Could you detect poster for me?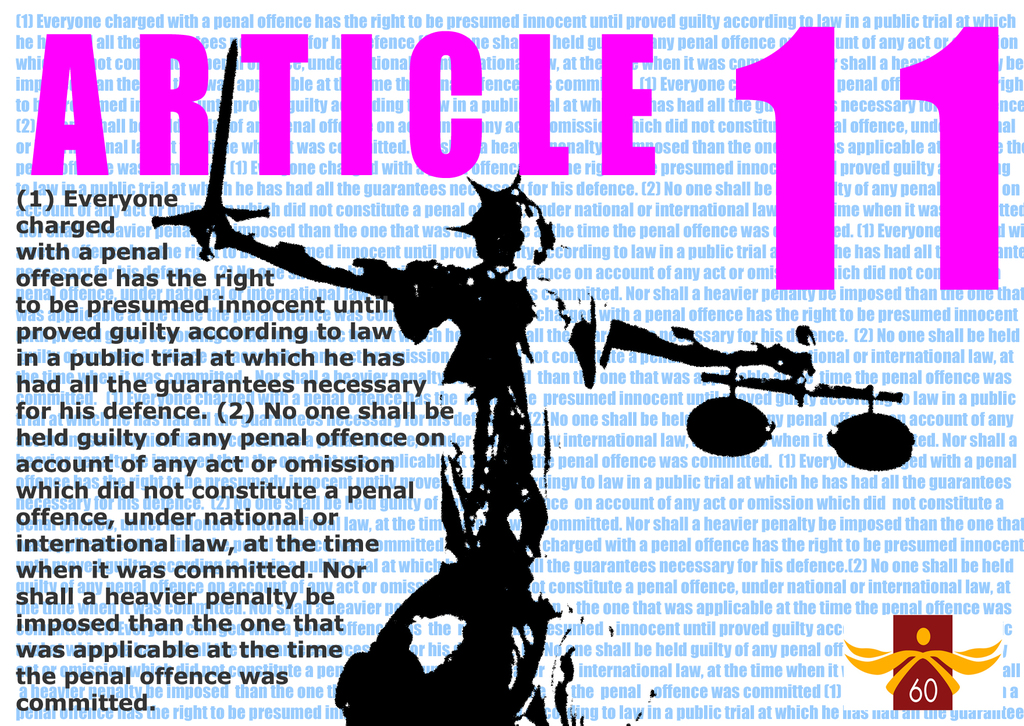
Detection result: {"x1": 1, "y1": 0, "x2": 1023, "y2": 725}.
